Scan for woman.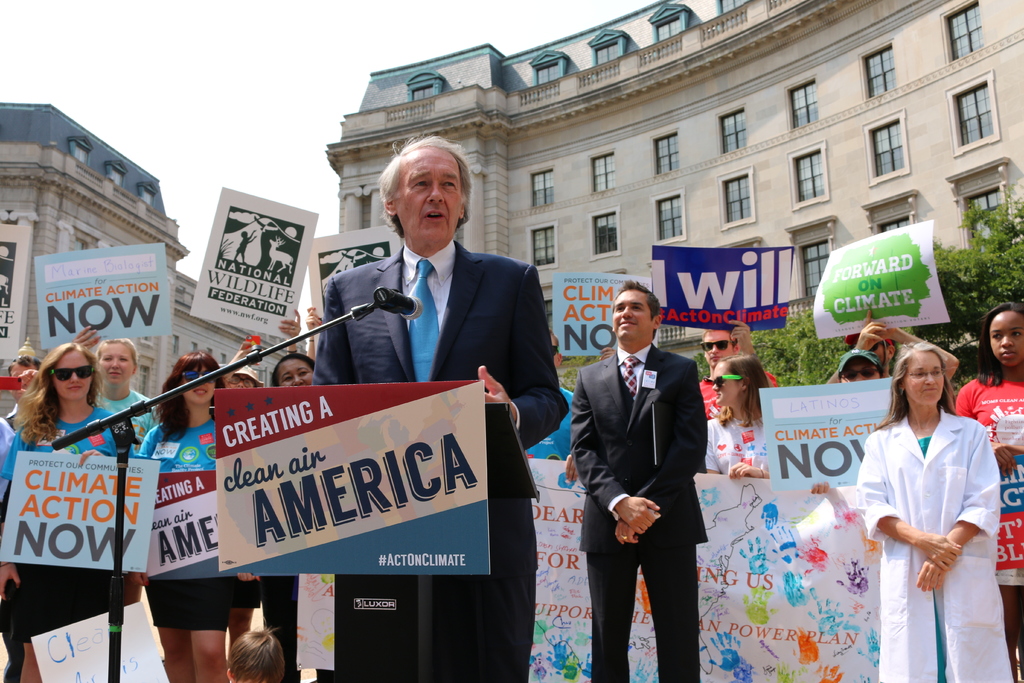
Scan result: 0, 340, 140, 682.
